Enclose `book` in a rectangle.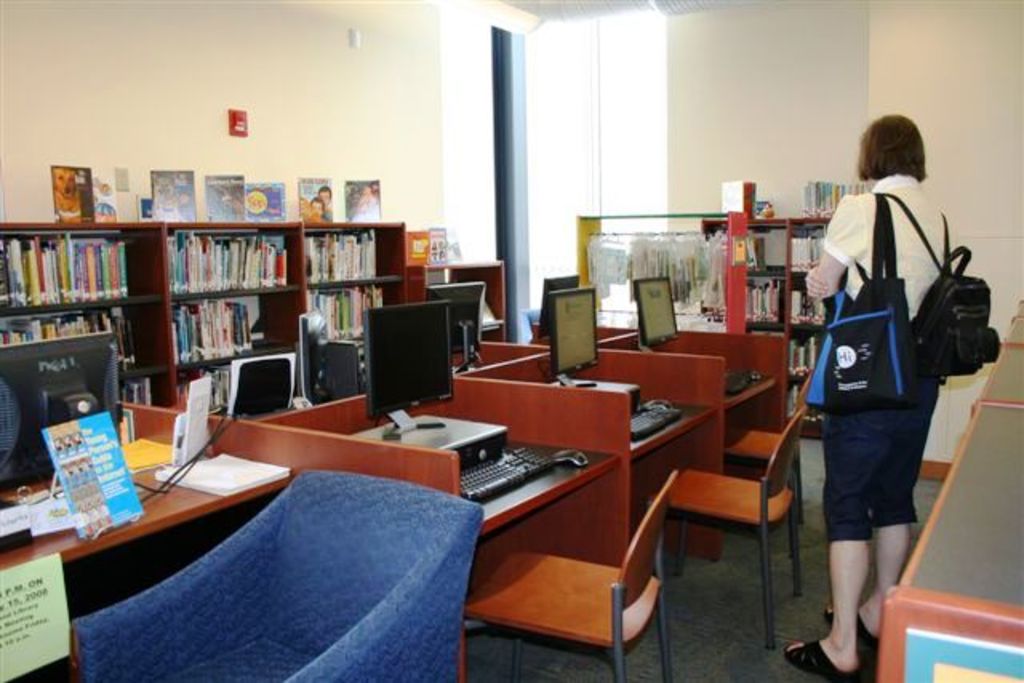
x1=91 y1=168 x2=114 y2=219.
